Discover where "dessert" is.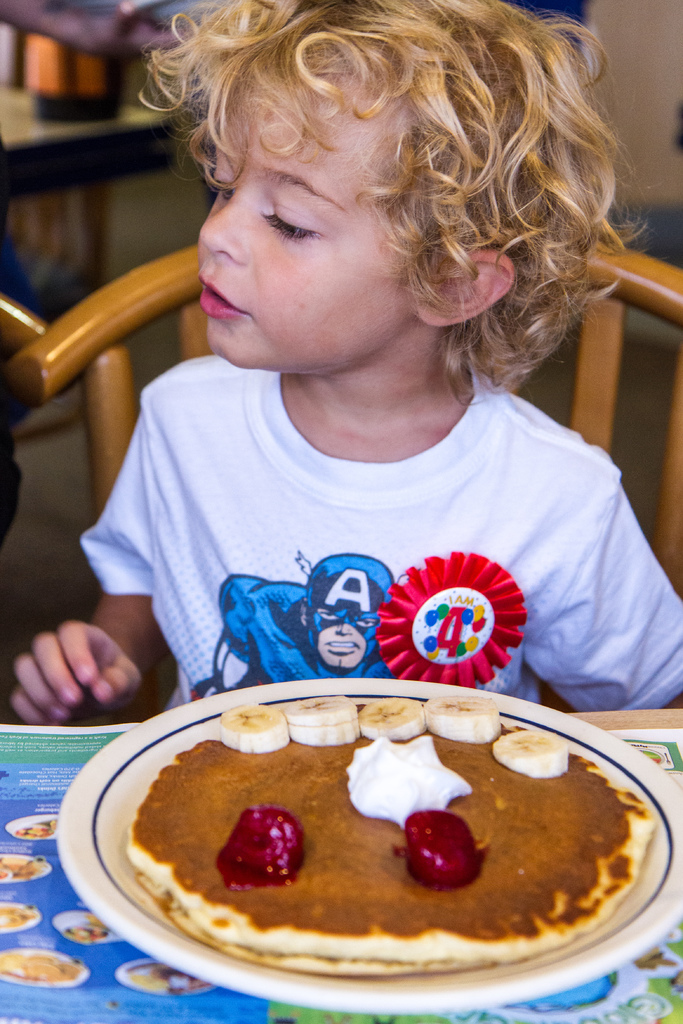
Discovered at [x1=131, y1=698, x2=654, y2=972].
